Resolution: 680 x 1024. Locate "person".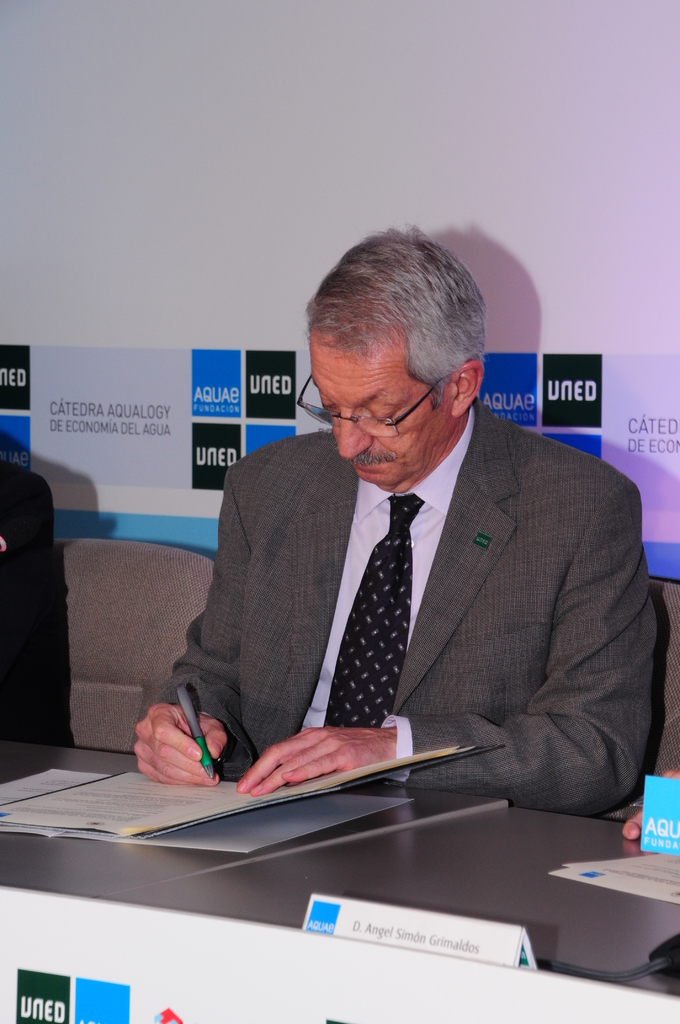
[left=134, top=232, right=656, bottom=813].
